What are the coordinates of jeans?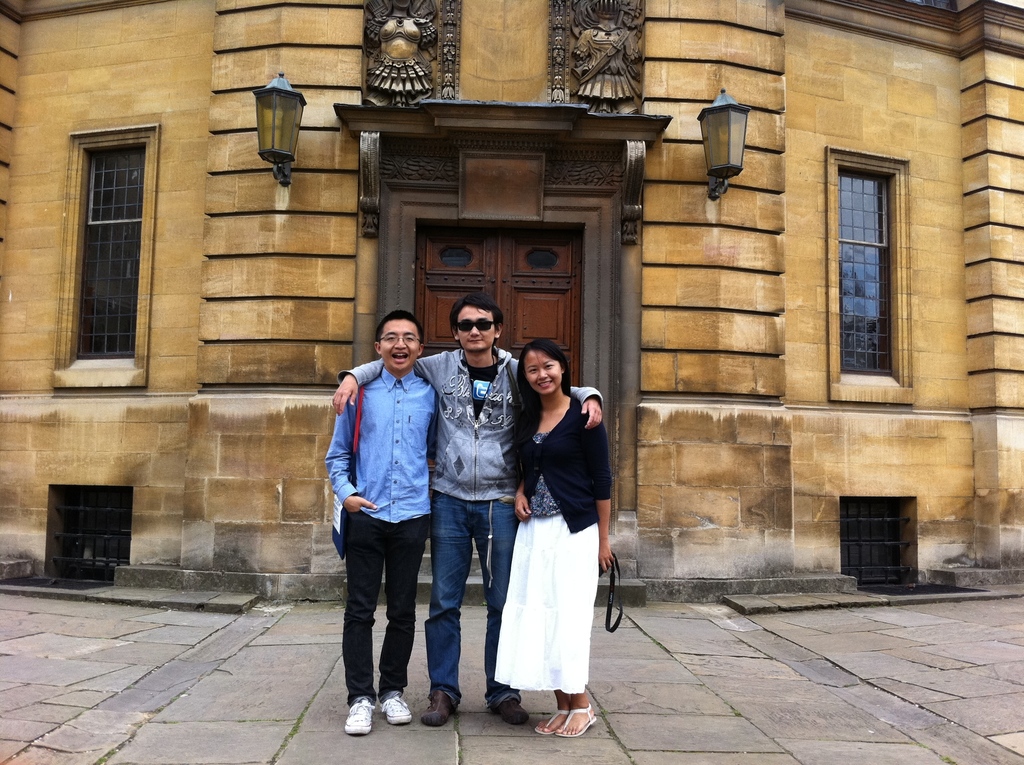
[x1=426, y1=493, x2=524, y2=709].
